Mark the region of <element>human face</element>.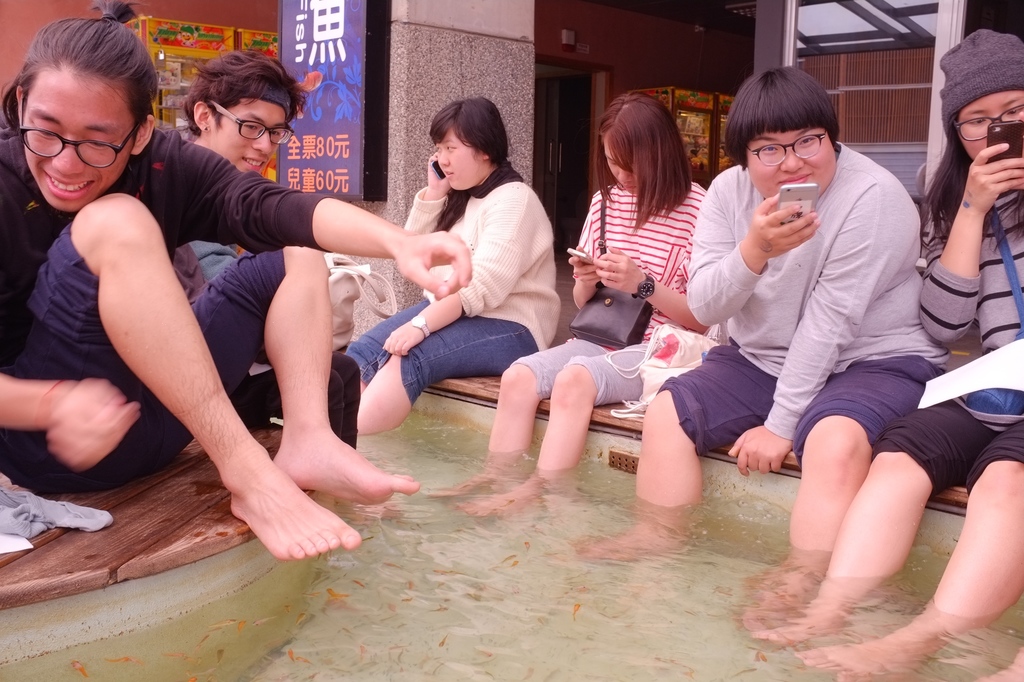
Region: l=19, t=72, r=140, b=222.
